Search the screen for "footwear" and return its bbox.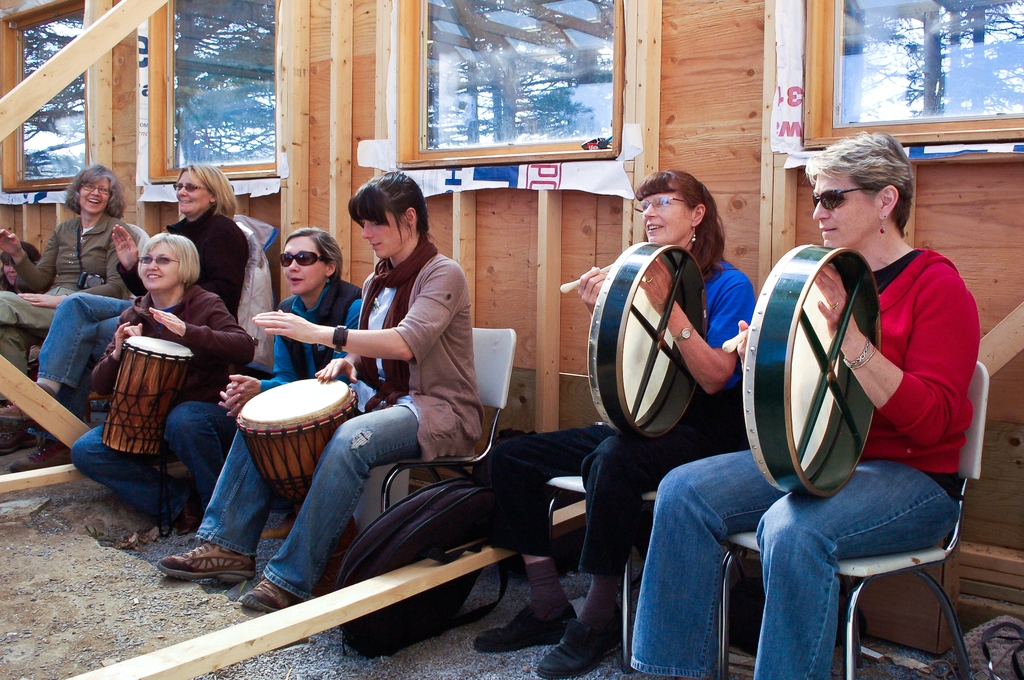
Found: rect(7, 436, 79, 474).
